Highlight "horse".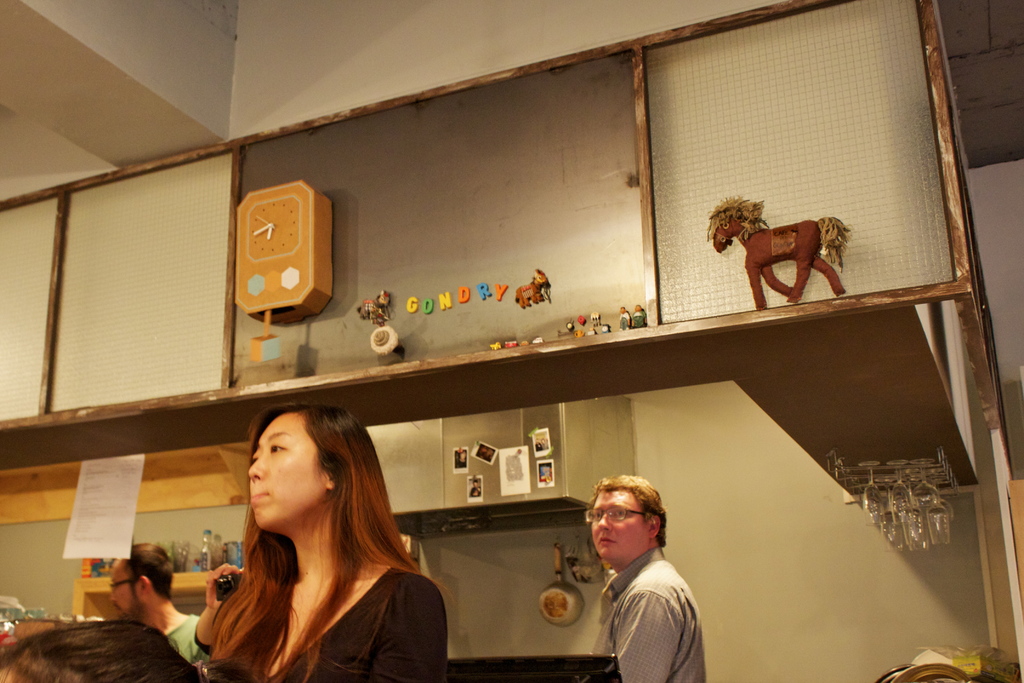
Highlighted region: 513, 267, 554, 312.
